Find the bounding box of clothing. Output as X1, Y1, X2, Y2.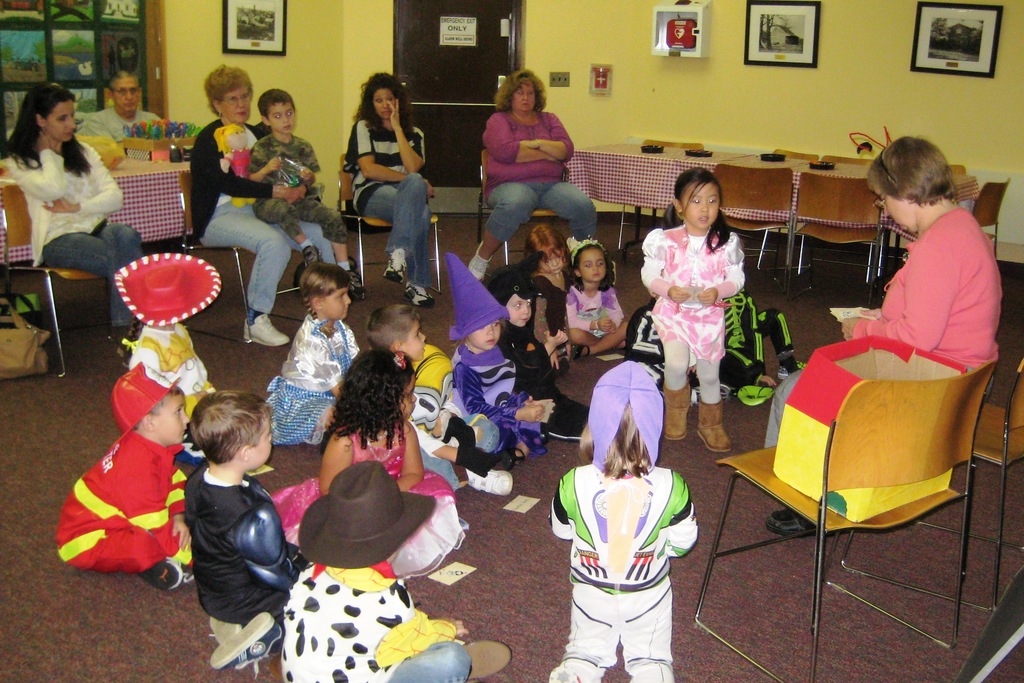
344, 119, 435, 287.
